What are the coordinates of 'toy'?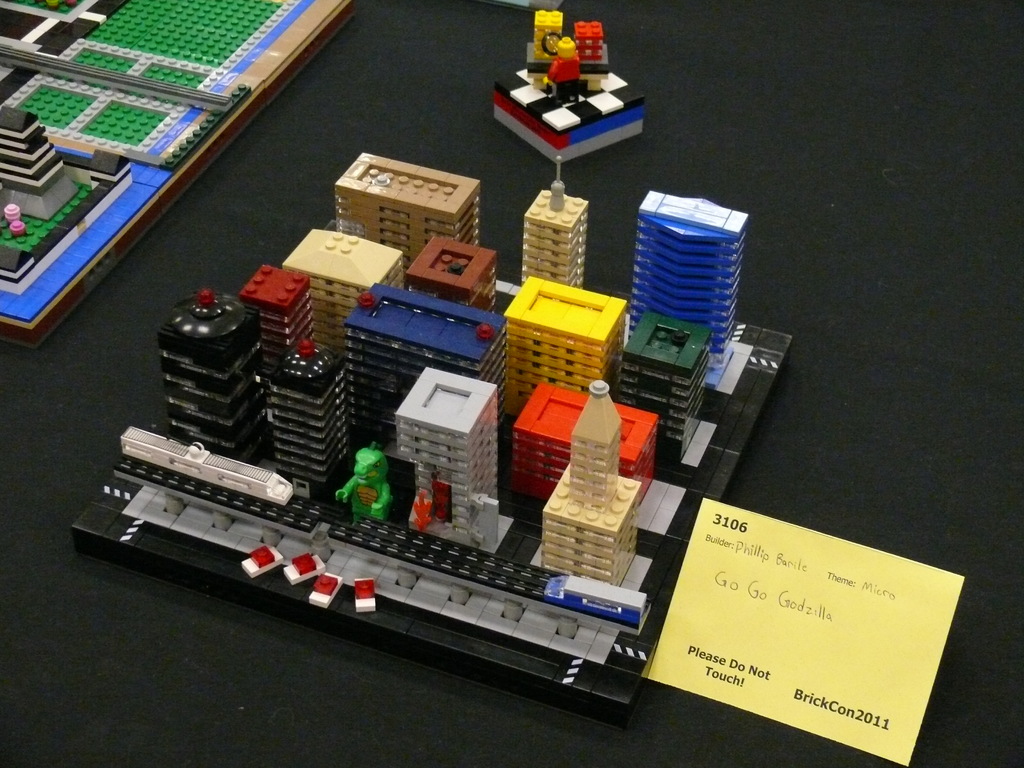
x1=334 y1=151 x2=481 y2=281.
